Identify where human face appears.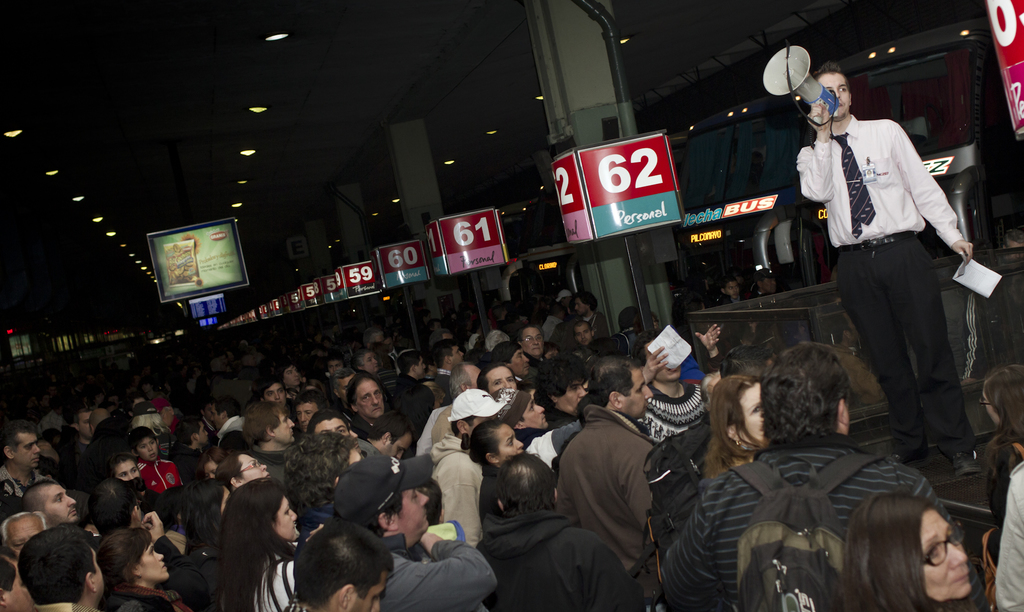
Appears at l=115, t=458, r=140, b=480.
